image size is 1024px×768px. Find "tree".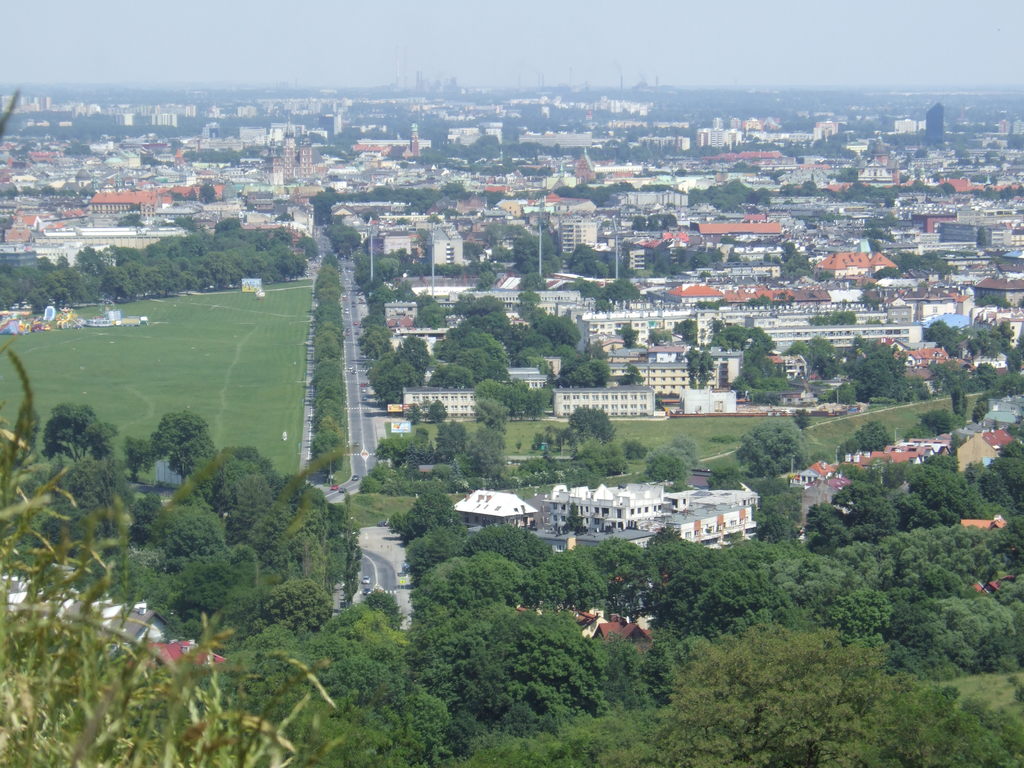
<bbox>715, 540, 837, 628</bbox>.
